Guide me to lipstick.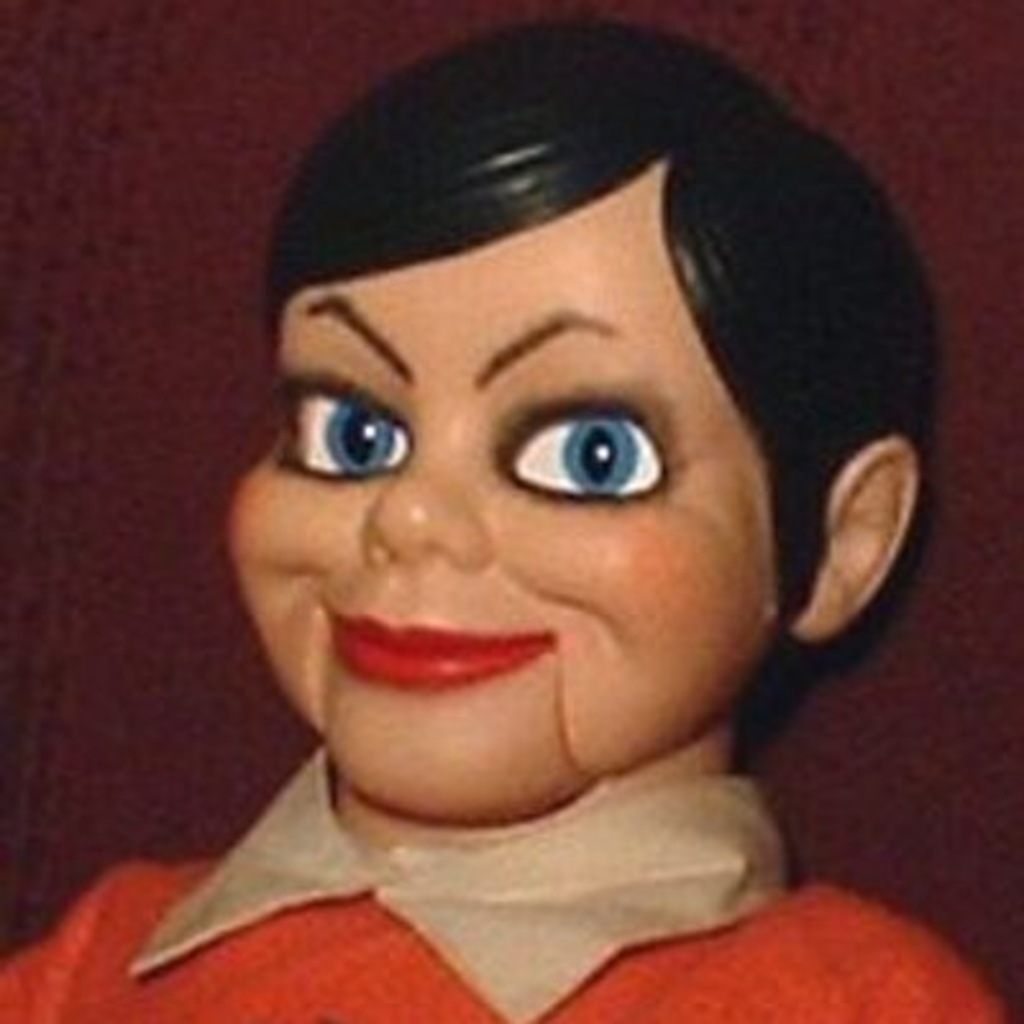
Guidance: (x1=323, y1=609, x2=558, y2=689).
